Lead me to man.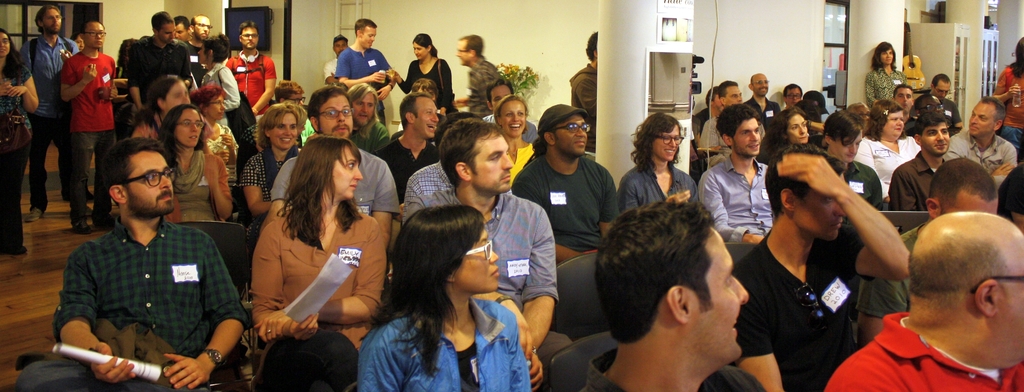
Lead to <box>819,205,1023,391</box>.
